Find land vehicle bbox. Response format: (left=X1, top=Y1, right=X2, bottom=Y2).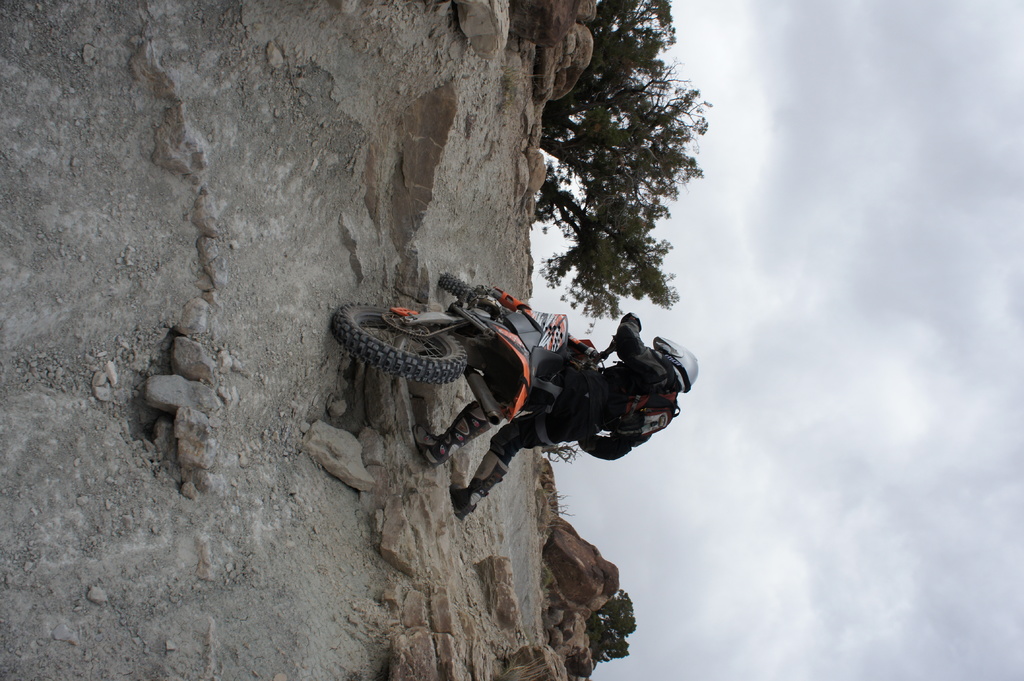
(left=330, top=284, right=644, bottom=486).
